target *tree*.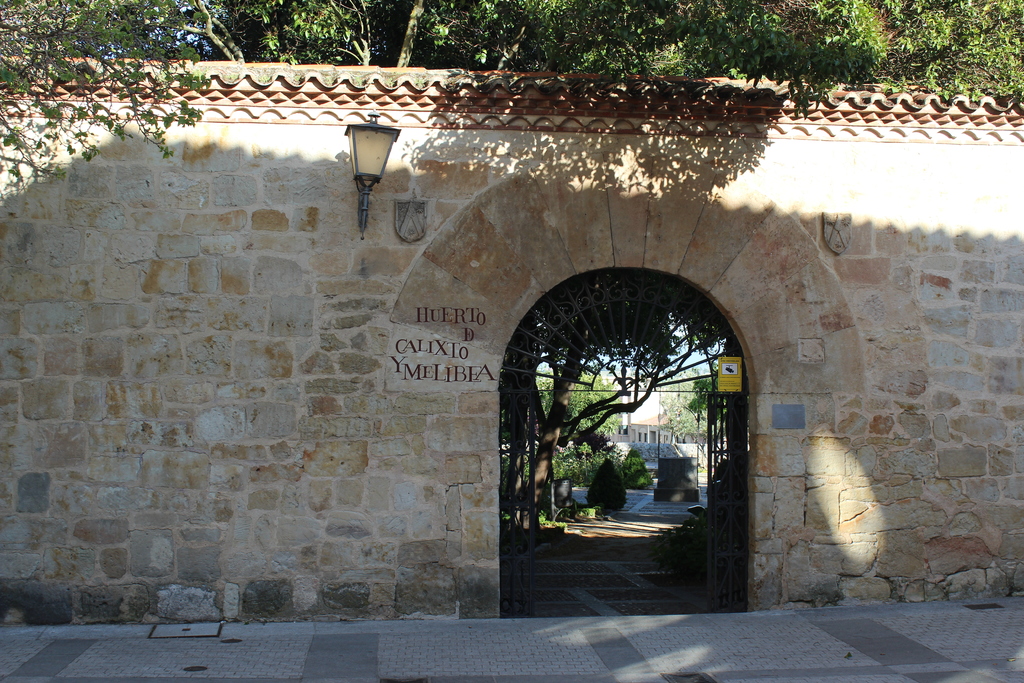
Target region: (660,370,727,446).
